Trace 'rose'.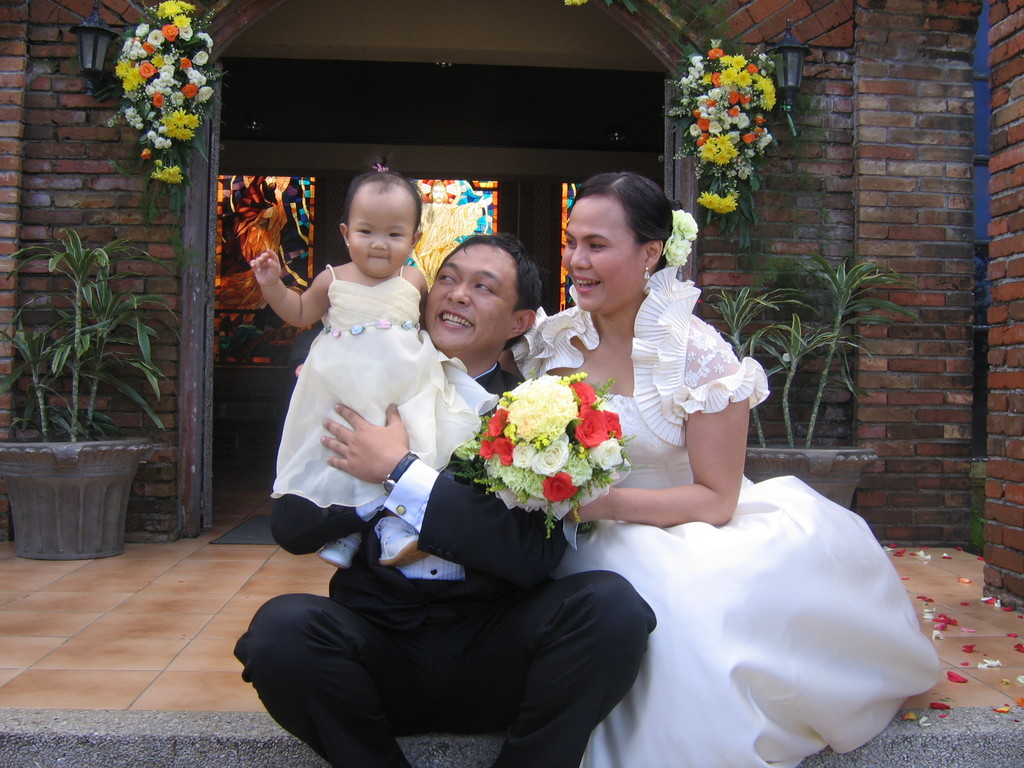
Traced to (672,208,701,239).
